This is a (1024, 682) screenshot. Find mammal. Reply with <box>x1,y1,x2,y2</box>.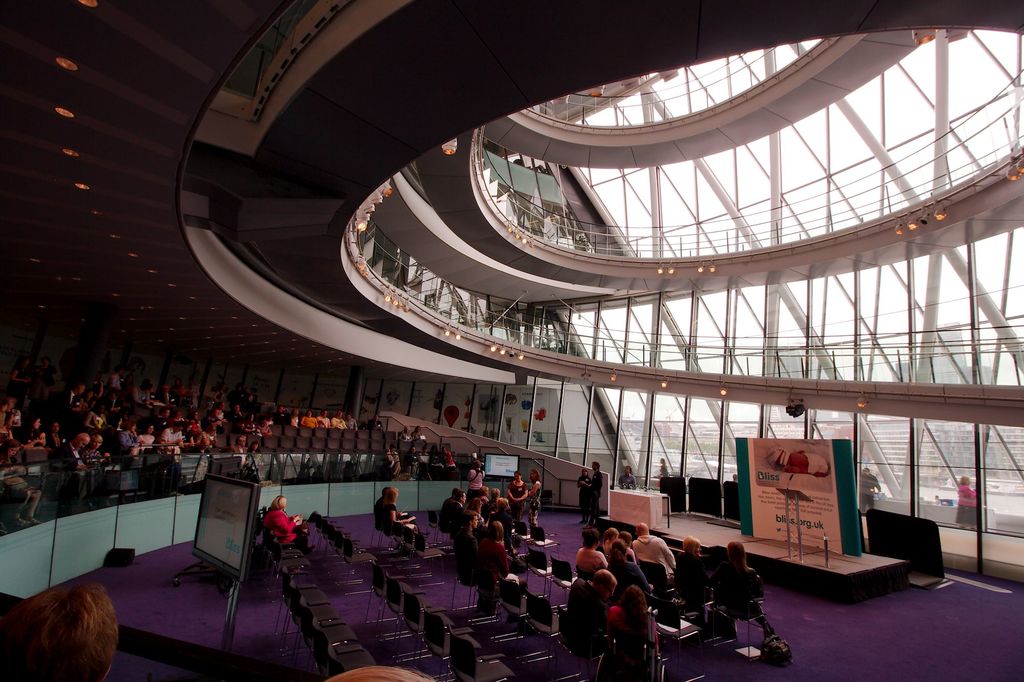
<box>602,526,619,552</box>.
